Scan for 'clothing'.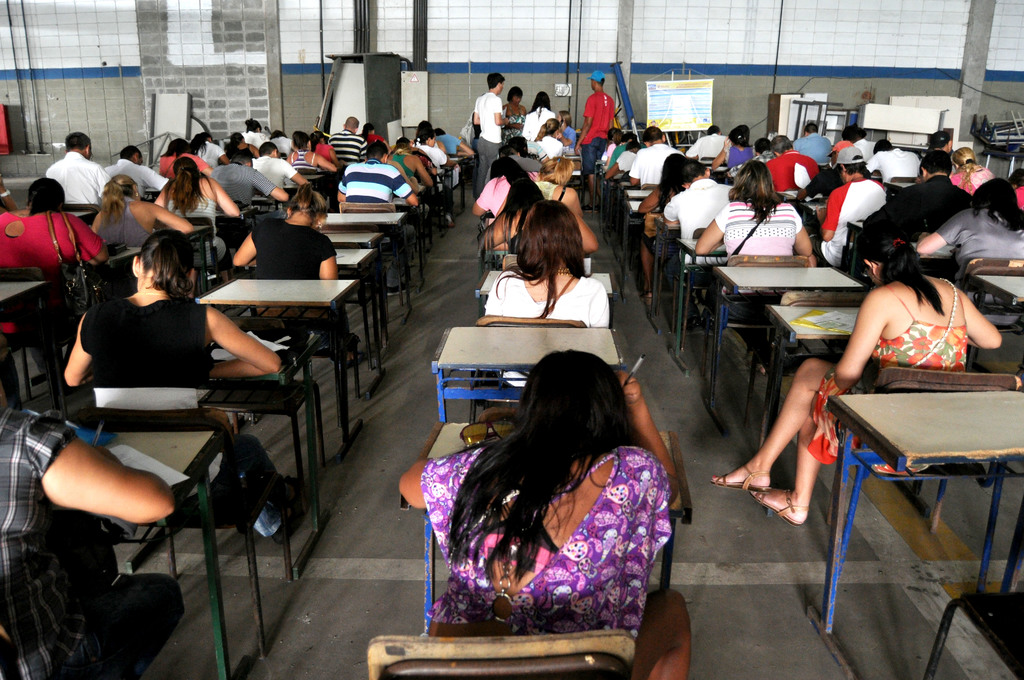
Scan result: box=[810, 286, 965, 464].
